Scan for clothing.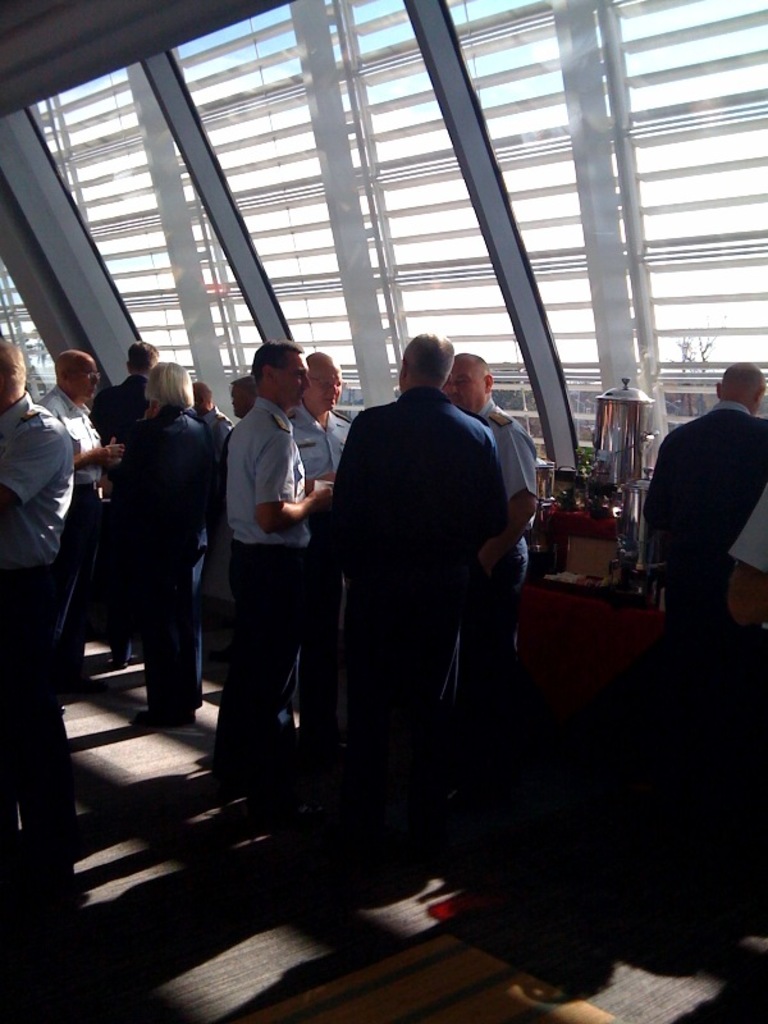
Scan result: rect(200, 397, 230, 449).
